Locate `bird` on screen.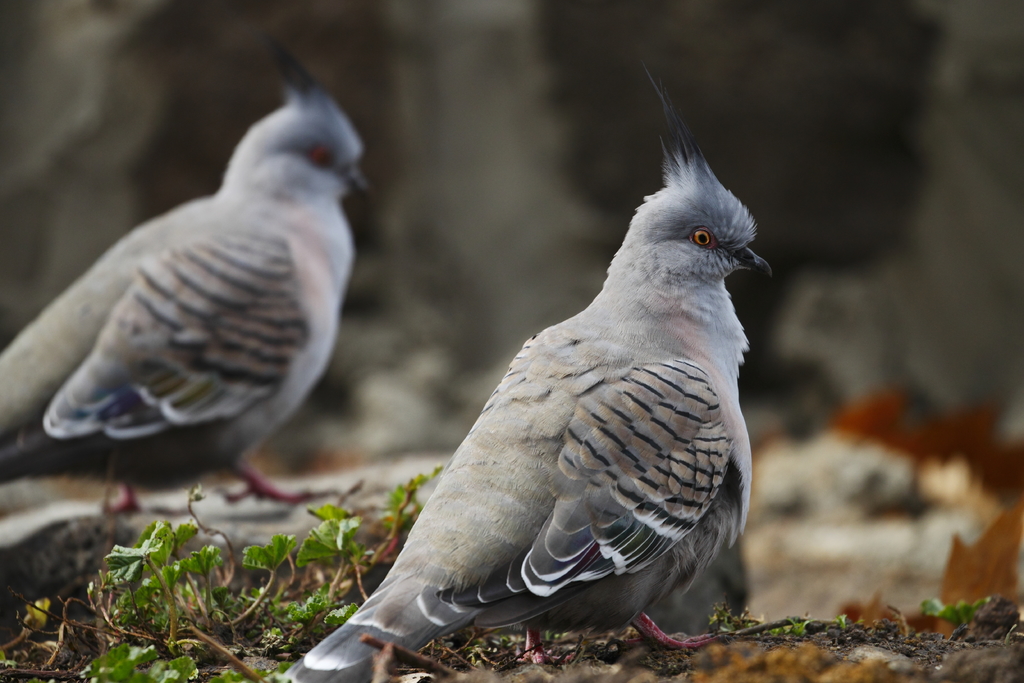
On screen at select_region(280, 67, 783, 682).
